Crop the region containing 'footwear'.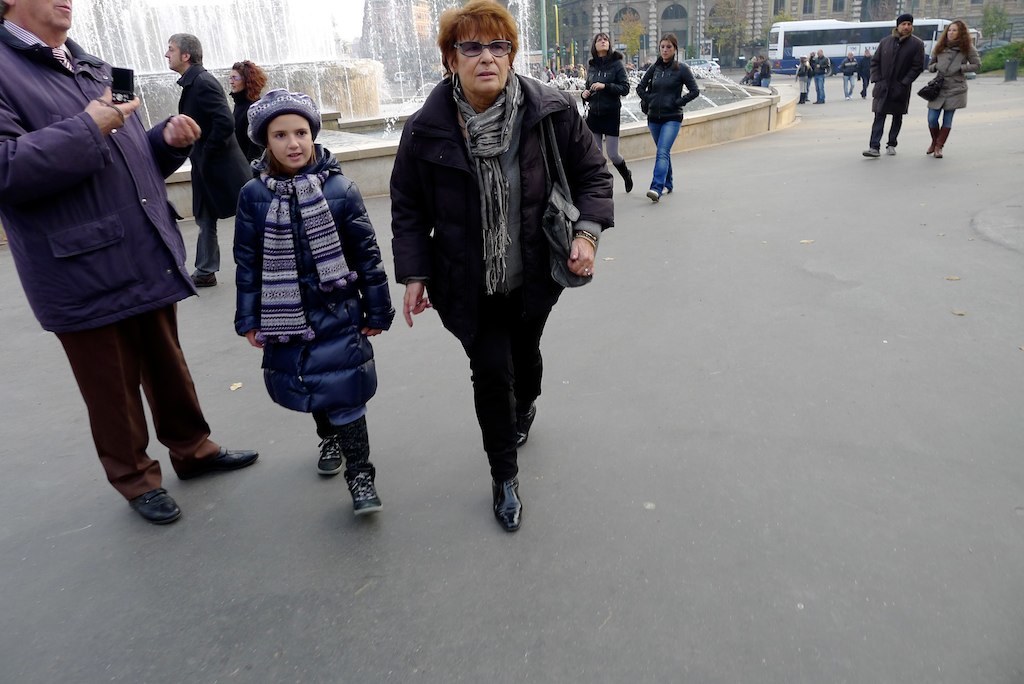
Crop region: 176,446,264,483.
